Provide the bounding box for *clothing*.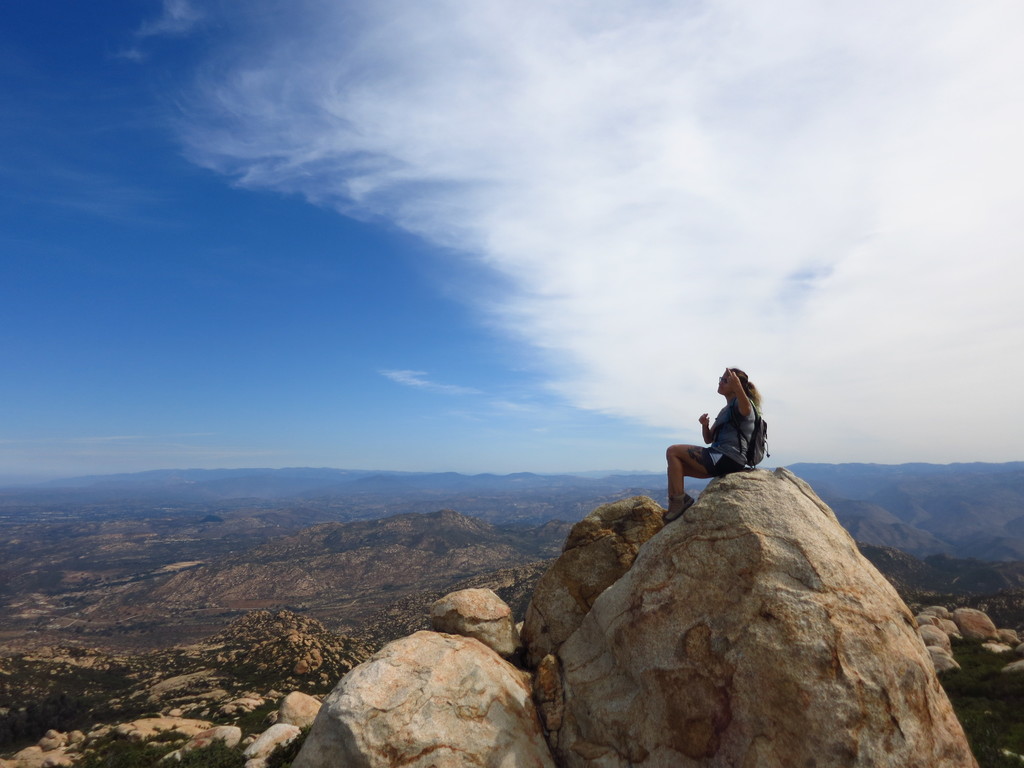
locate(686, 394, 760, 475).
